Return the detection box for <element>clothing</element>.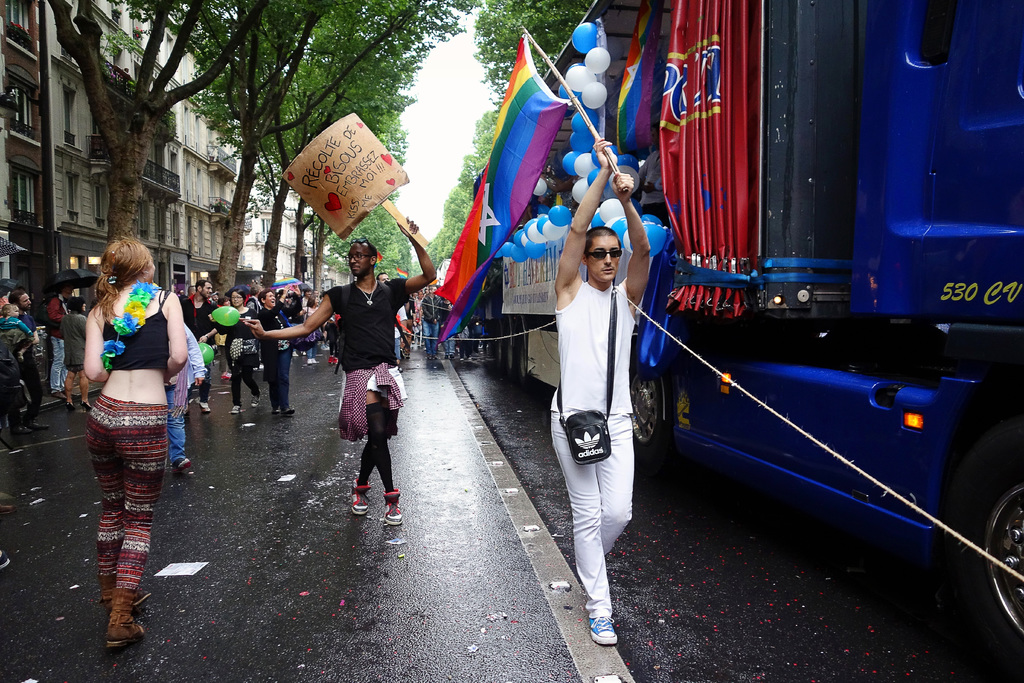
[65, 309, 85, 381].
